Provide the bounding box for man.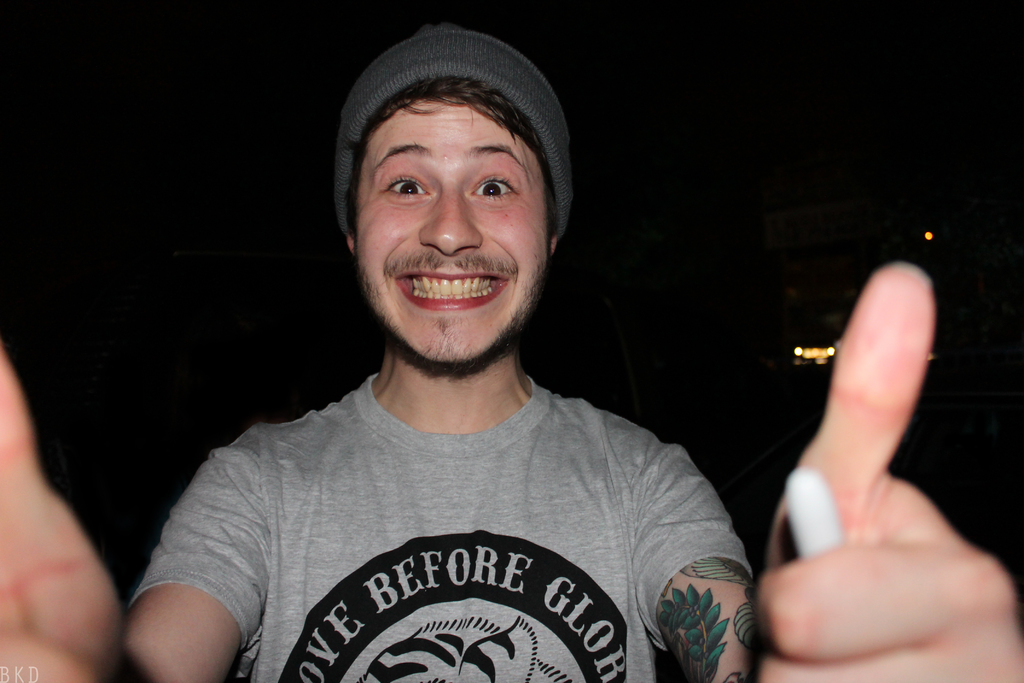
pyautogui.locateOnScreen(0, 26, 1023, 682).
